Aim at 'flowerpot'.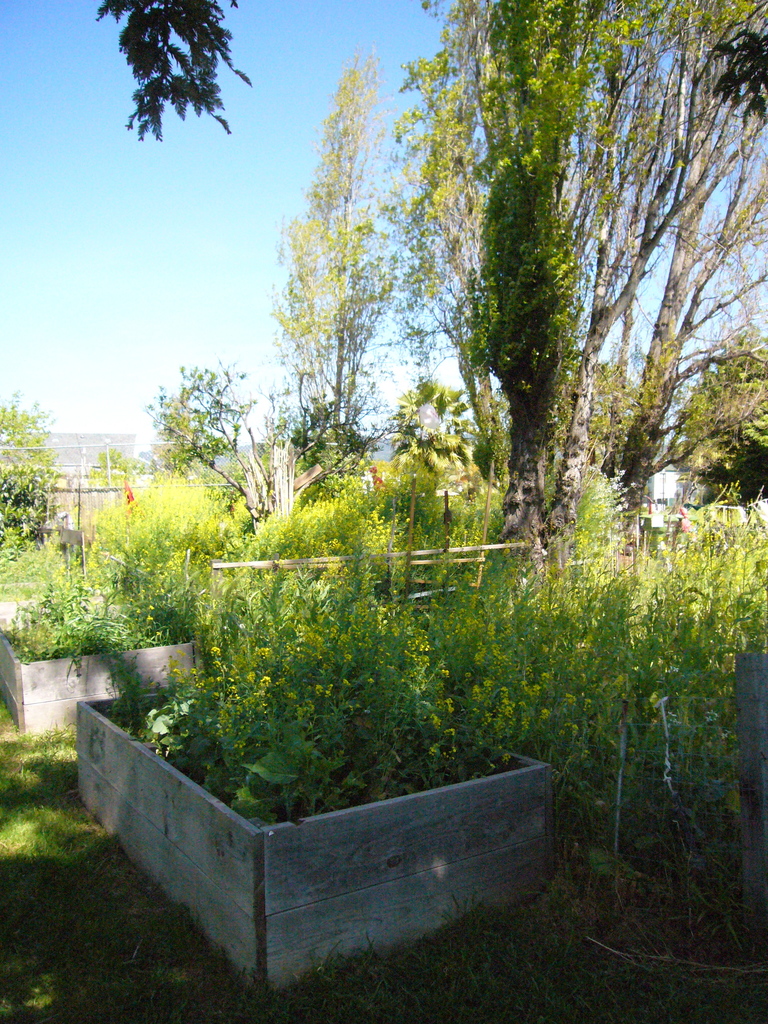
Aimed at x1=0, y1=620, x2=195, y2=733.
